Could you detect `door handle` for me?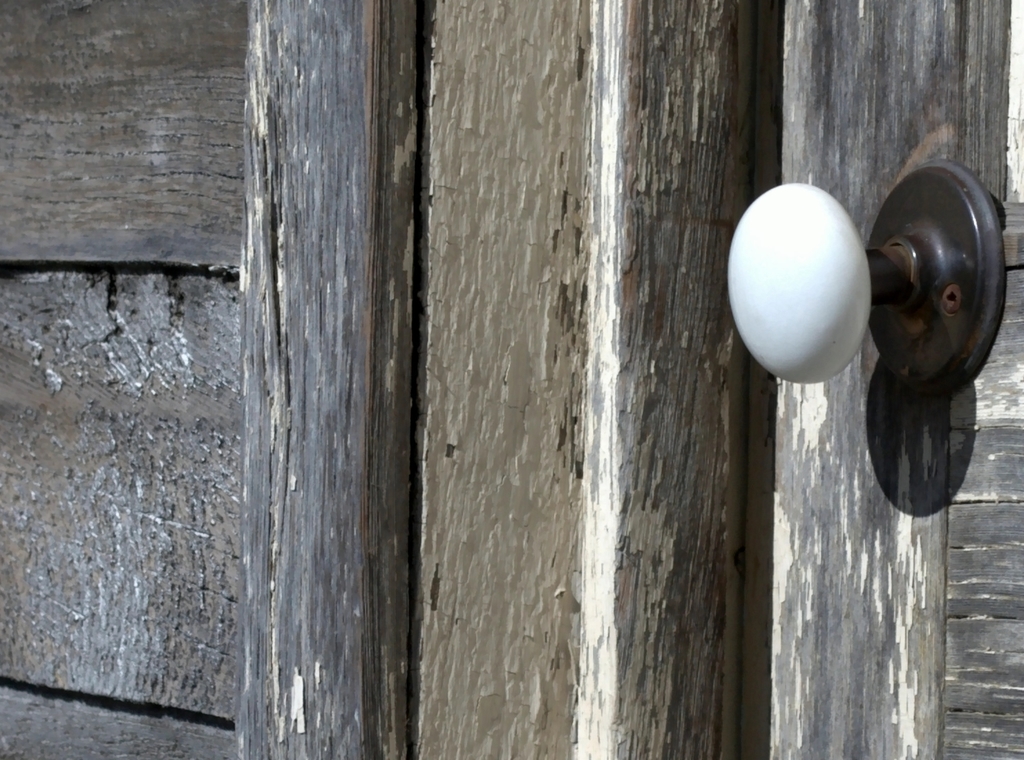
Detection result: rect(727, 159, 1005, 399).
